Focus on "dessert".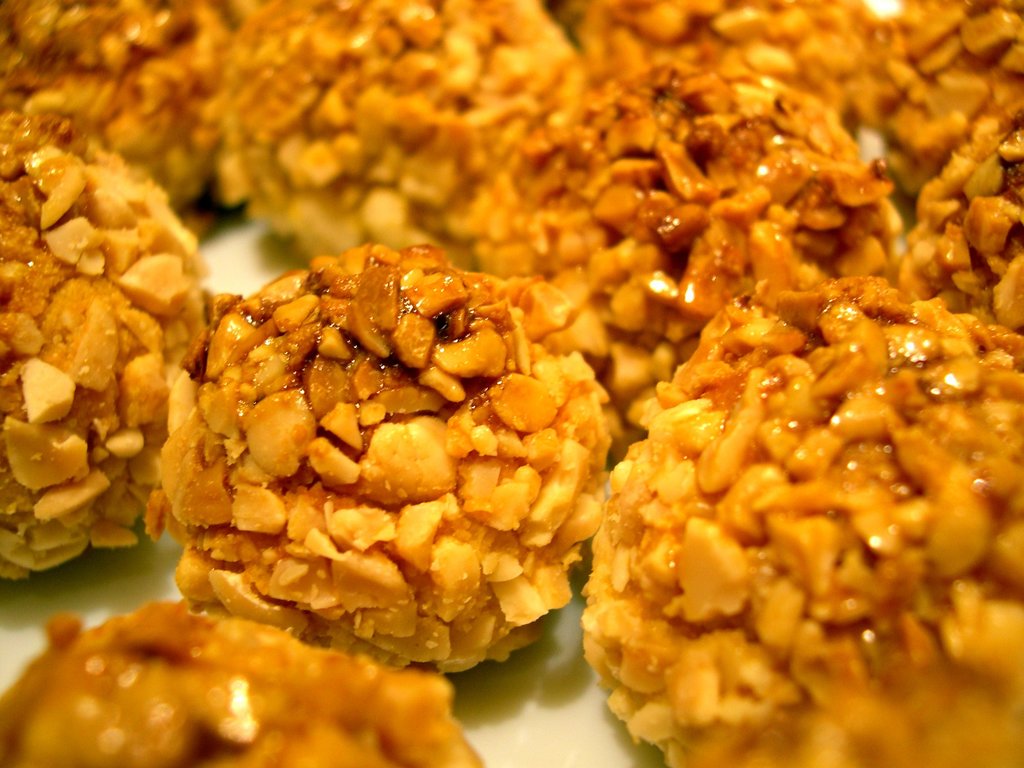
Focused at x1=1, y1=0, x2=223, y2=200.
